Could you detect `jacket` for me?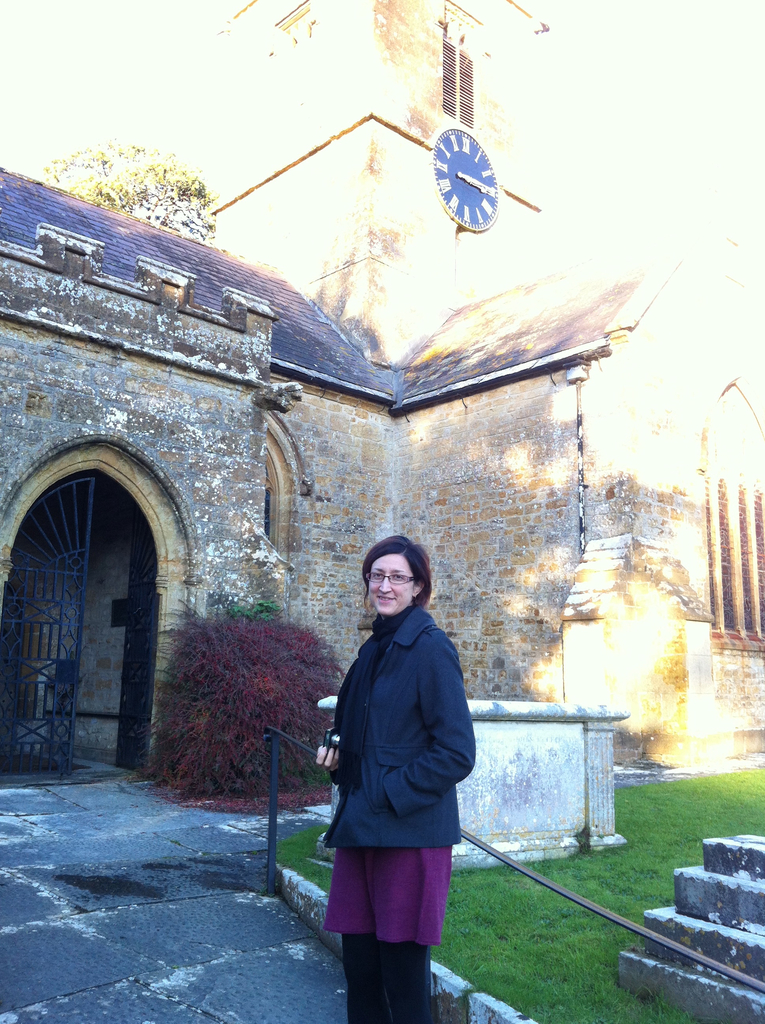
Detection result: <box>324,601,483,847</box>.
